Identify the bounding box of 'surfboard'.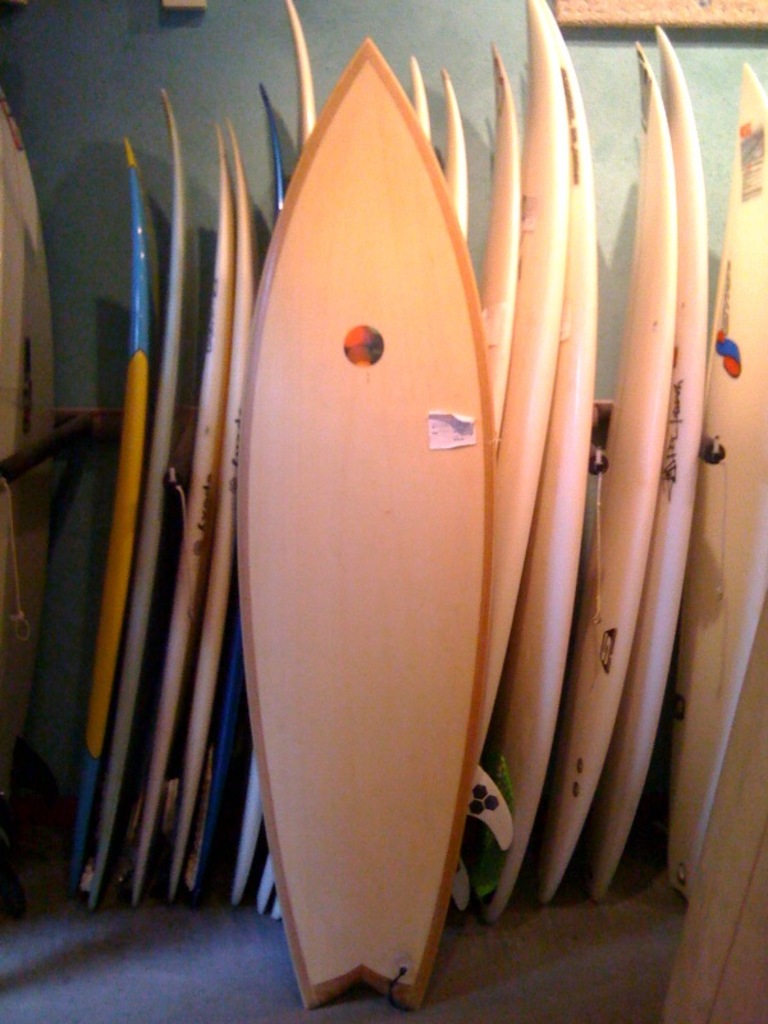
480/51/515/438.
